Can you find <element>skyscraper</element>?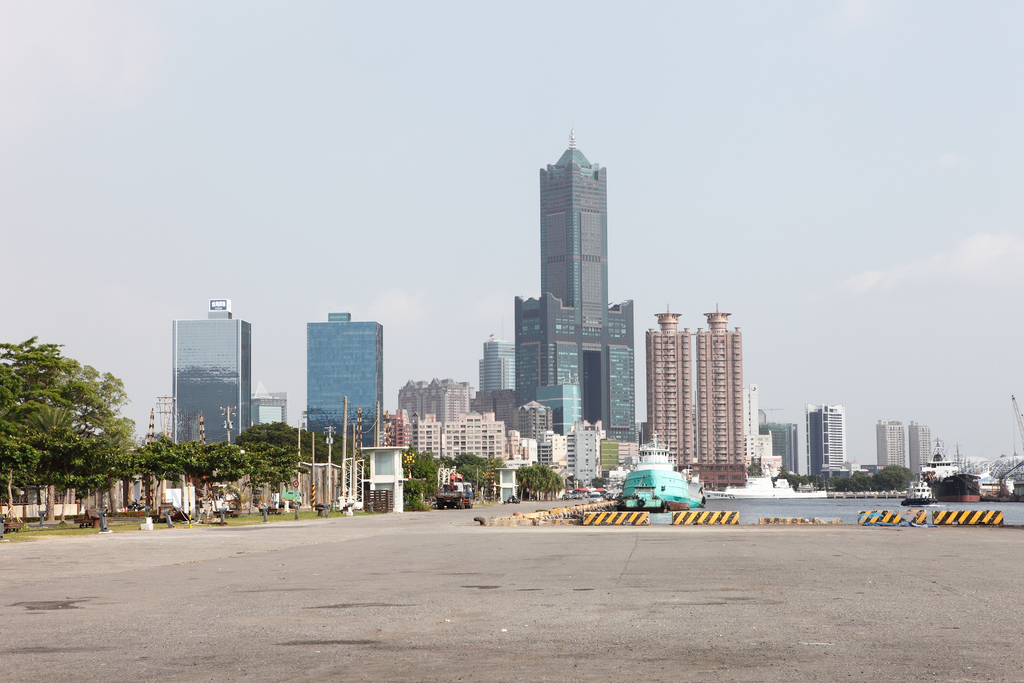
Yes, bounding box: [501, 115, 644, 477].
